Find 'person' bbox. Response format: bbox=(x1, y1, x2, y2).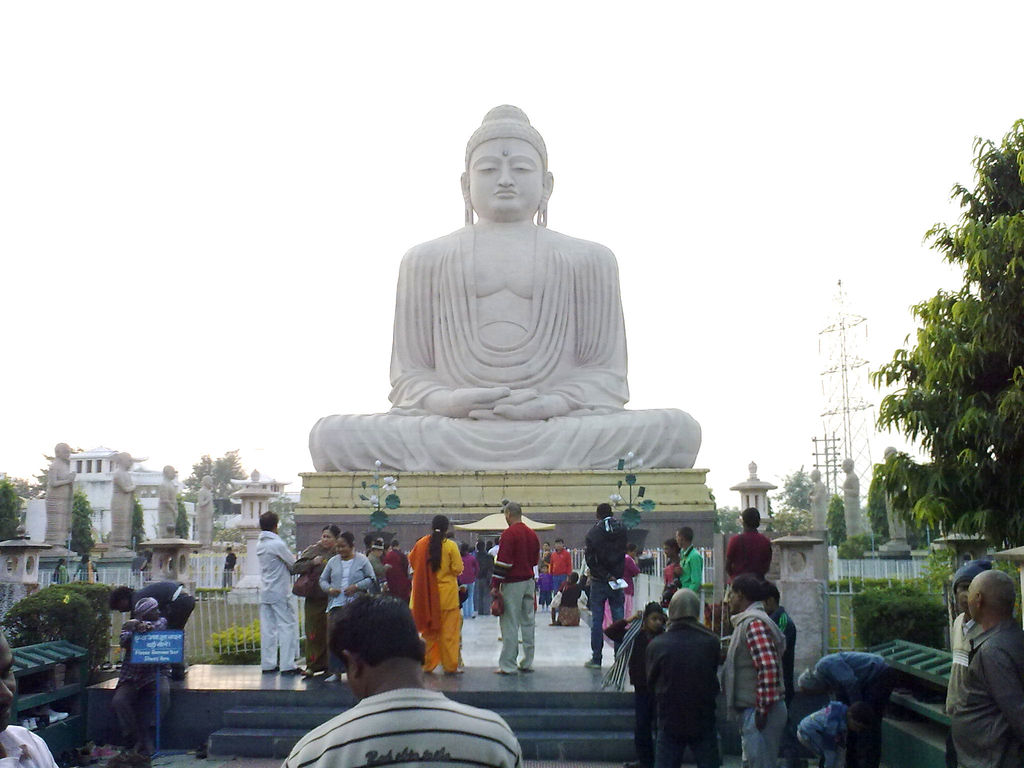
bbox=(766, 579, 797, 651).
